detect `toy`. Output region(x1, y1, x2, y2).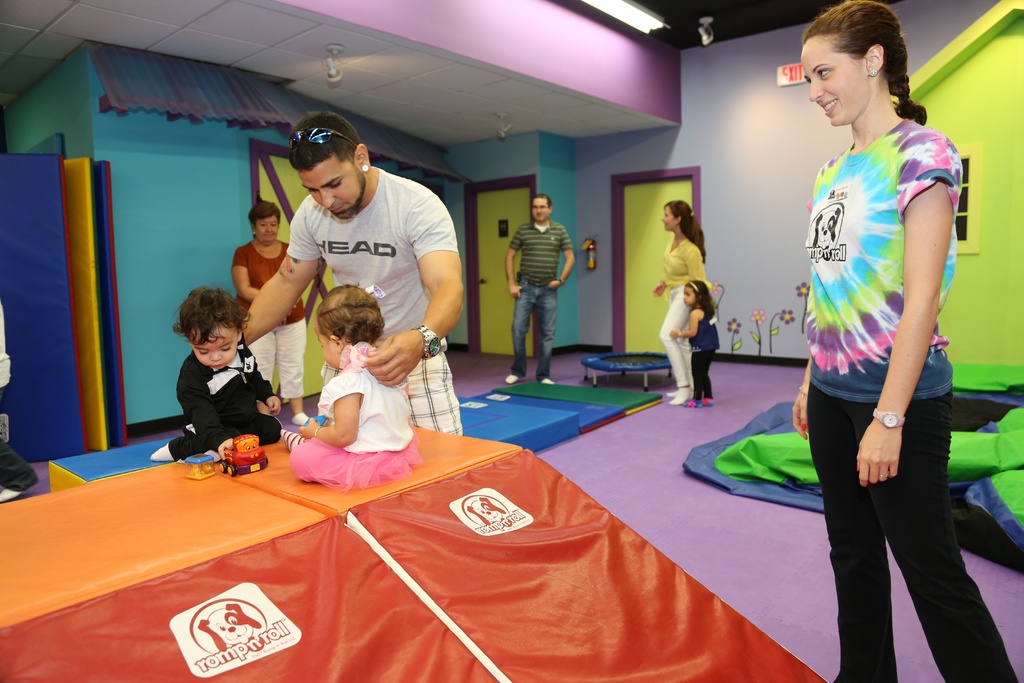
region(726, 317, 743, 353).
